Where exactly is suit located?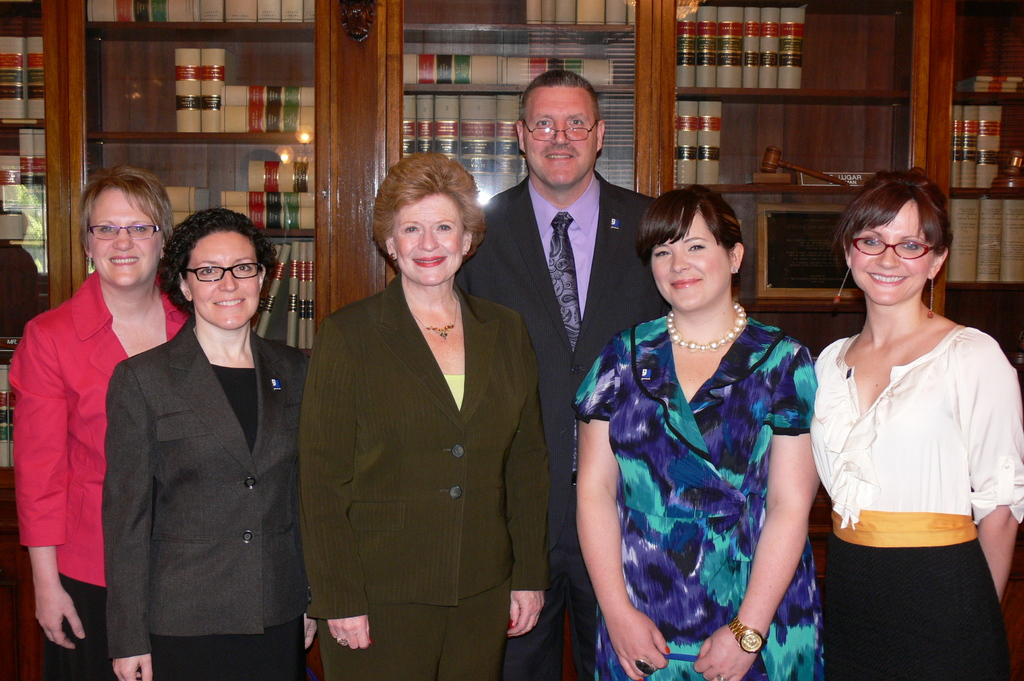
Its bounding box is (454, 167, 671, 678).
